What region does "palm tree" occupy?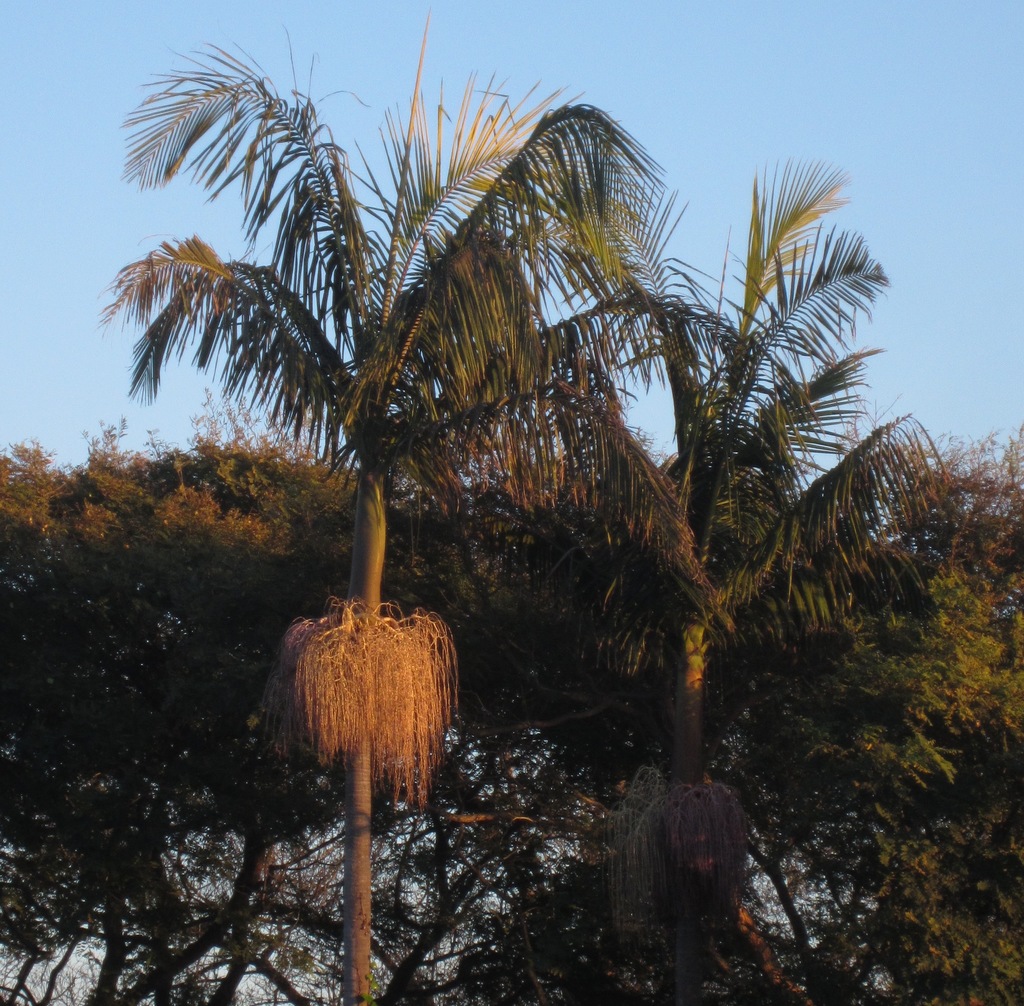
locate(547, 283, 874, 976).
